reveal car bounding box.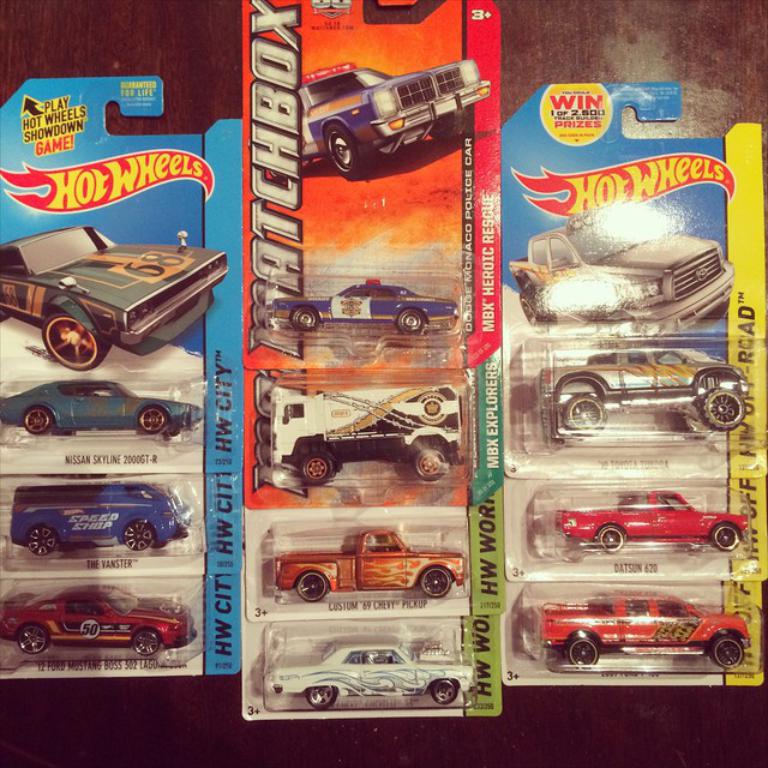
Revealed: BBox(271, 640, 475, 702).
